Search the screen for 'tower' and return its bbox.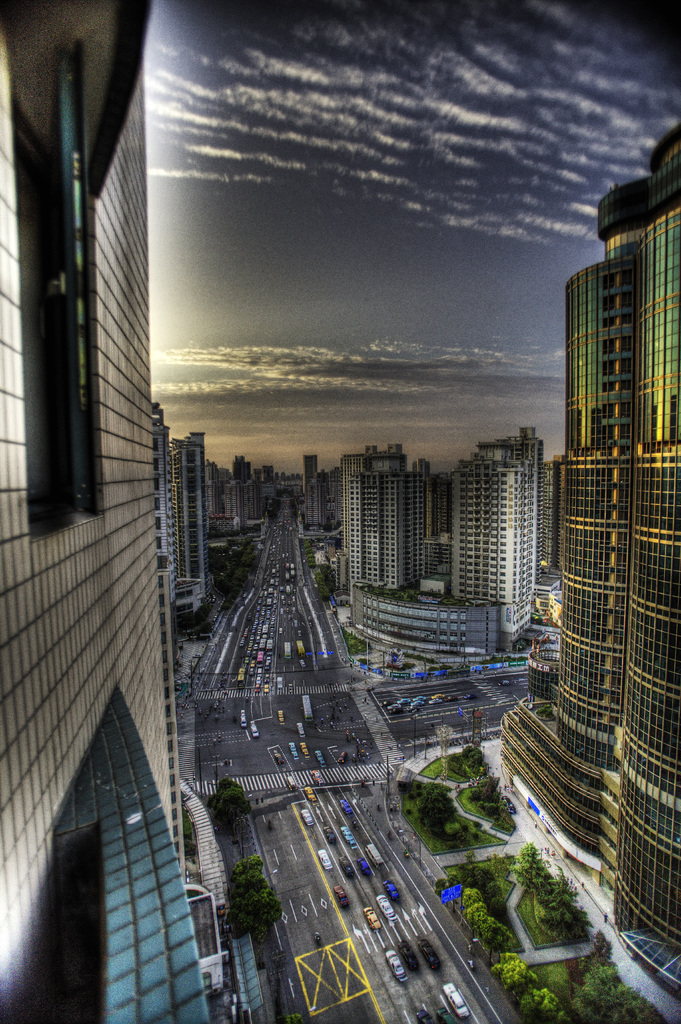
Found: 167,430,213,601.
